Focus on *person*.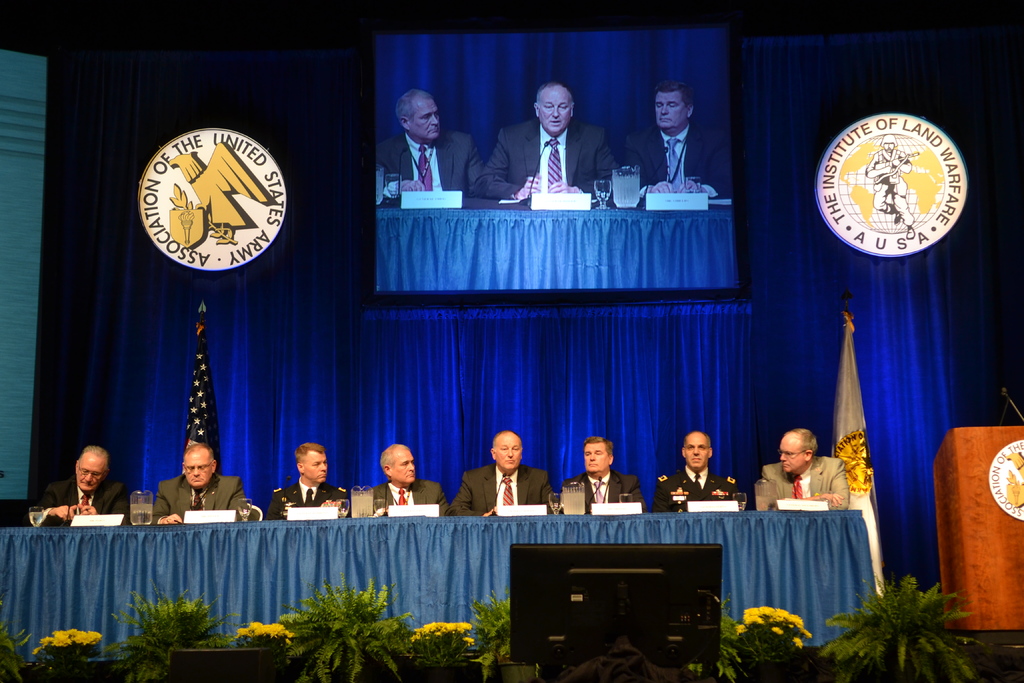
Focused at 450,427,558,515.
